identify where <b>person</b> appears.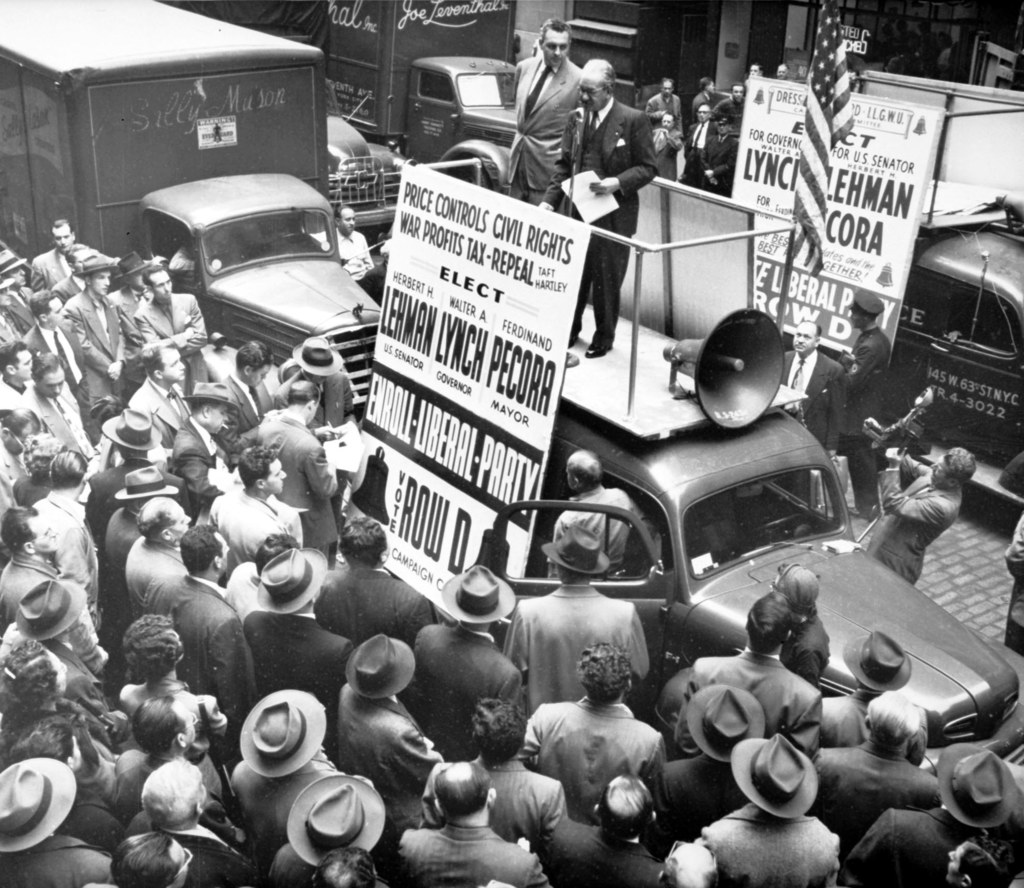
Appears at region(861, 412, 977, 584).
